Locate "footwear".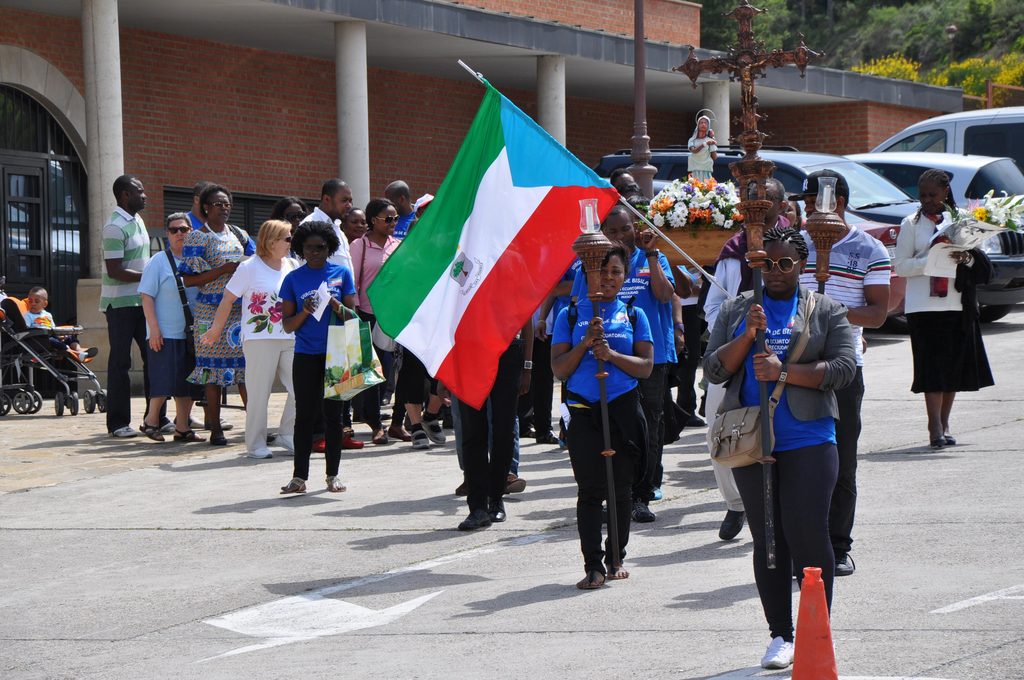
Bounding box: 946/435/957/443.
